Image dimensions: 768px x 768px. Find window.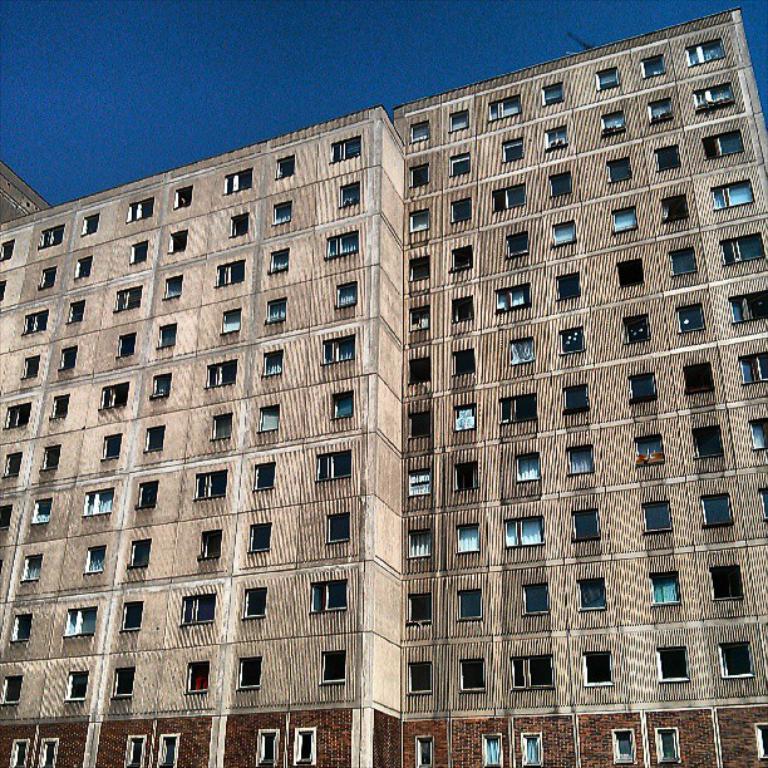
40, 442, 59, 469.
